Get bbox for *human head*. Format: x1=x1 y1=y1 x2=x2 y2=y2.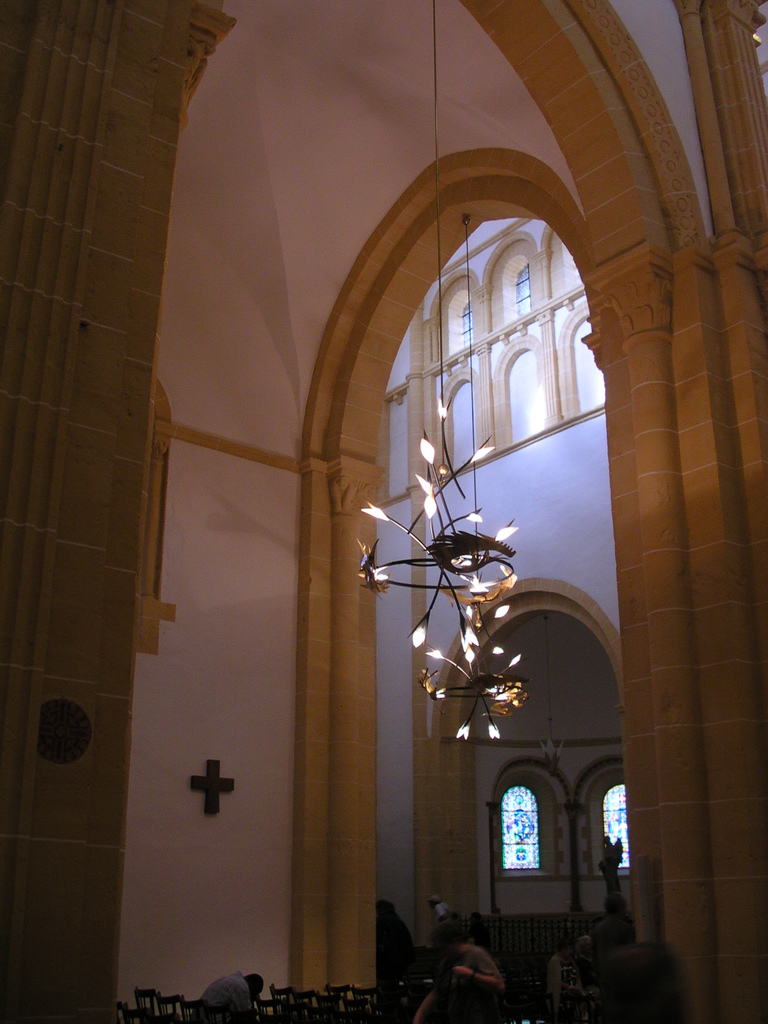
x1=602 y1=893 x2=634 y2=927.
